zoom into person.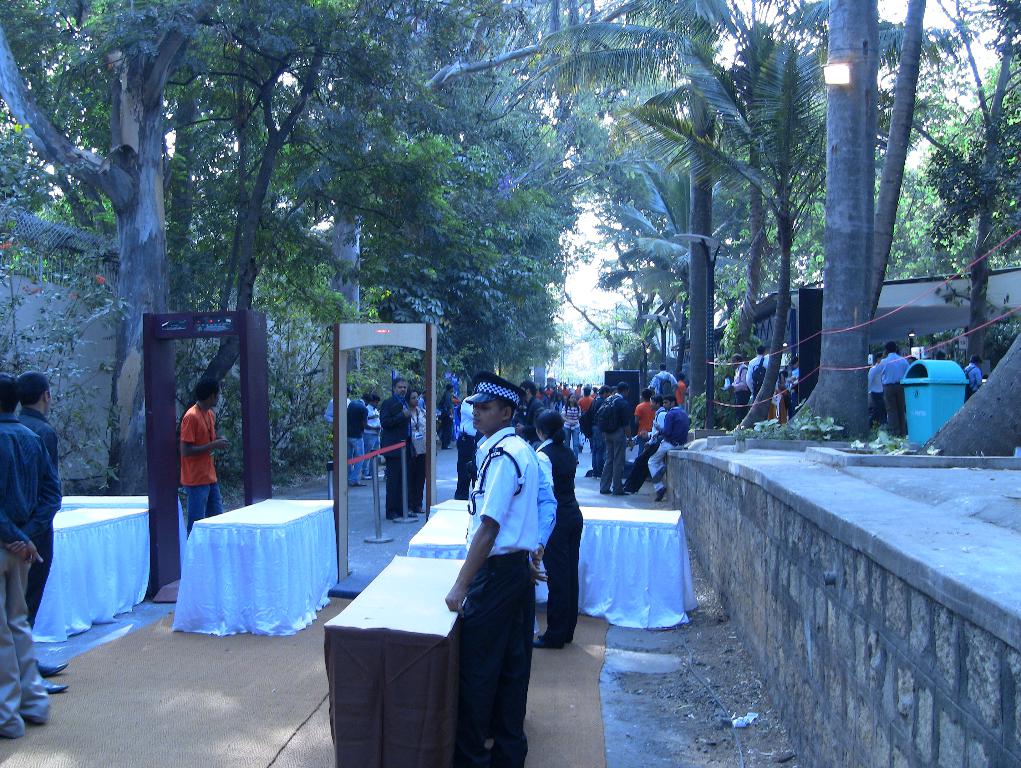
Zoom target: <bbox>8, 372, 71, 693</bbox>.
